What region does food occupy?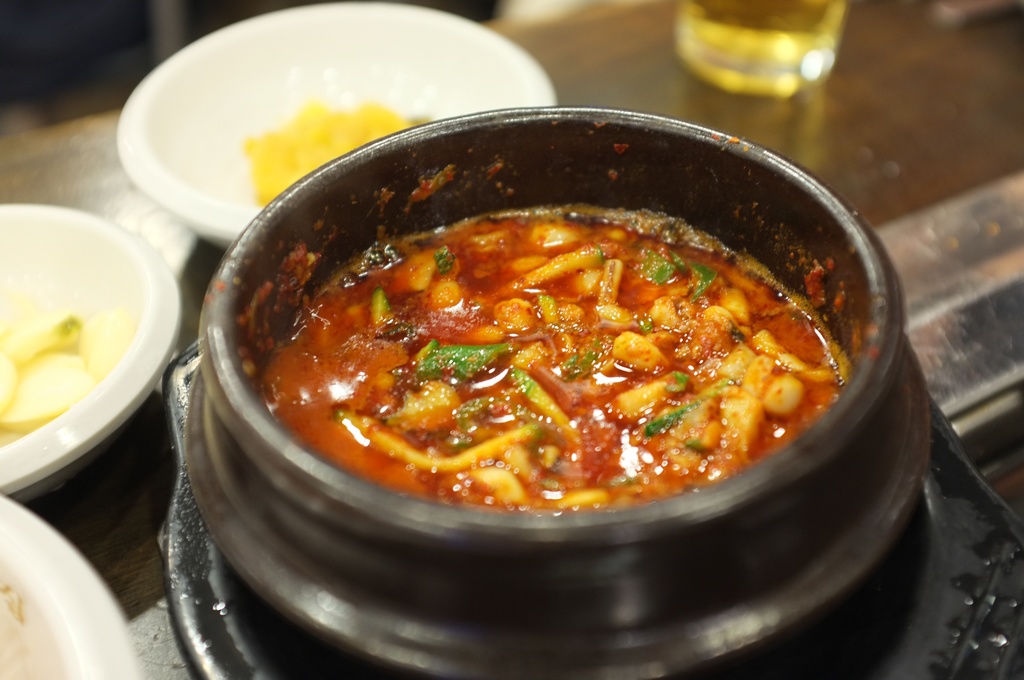
{"x1": 228, "y1": 175, "x2": 861, "y2": 521}.
